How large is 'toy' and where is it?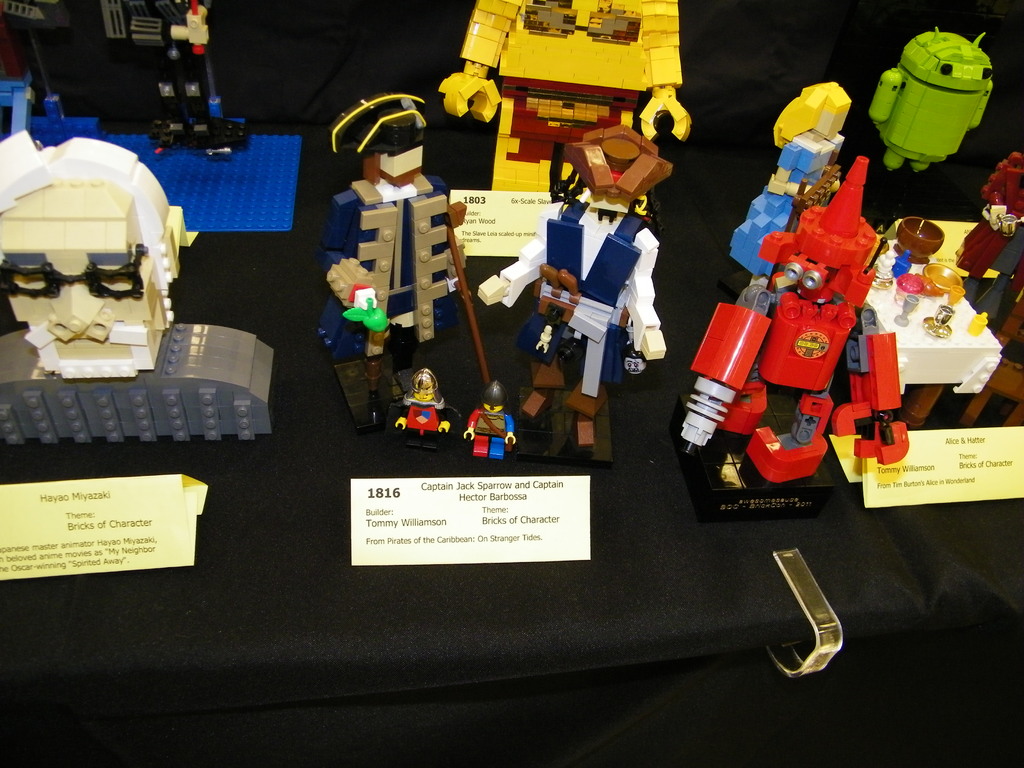
Bounding box: x1=0, y1=320, x2=276, y2=450.
